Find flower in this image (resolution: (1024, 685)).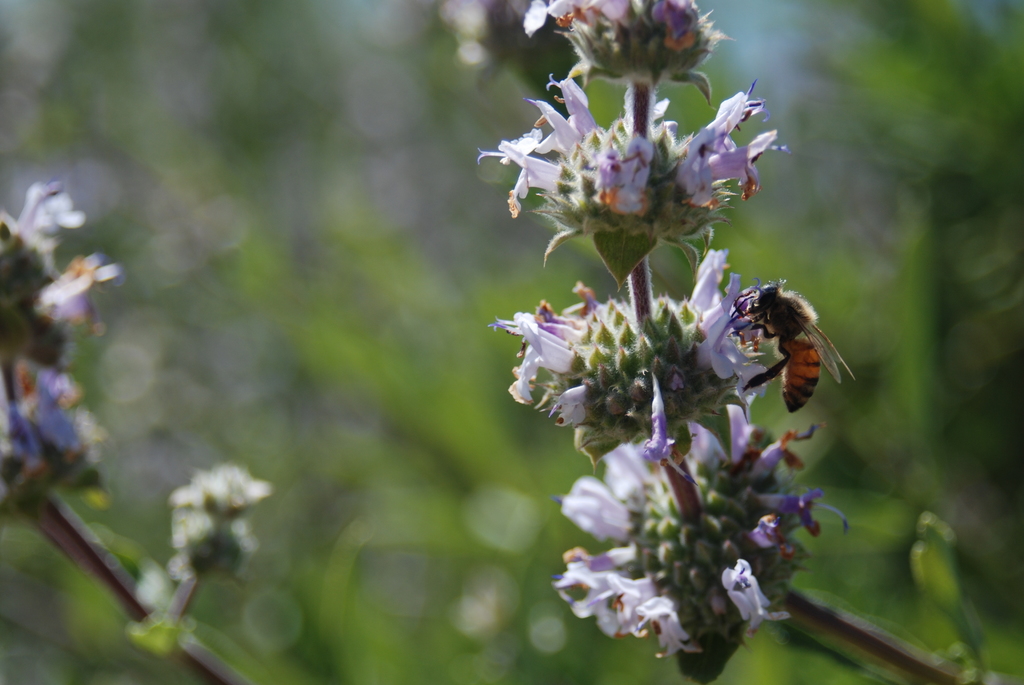
rect(515, 0, 731, 95).
